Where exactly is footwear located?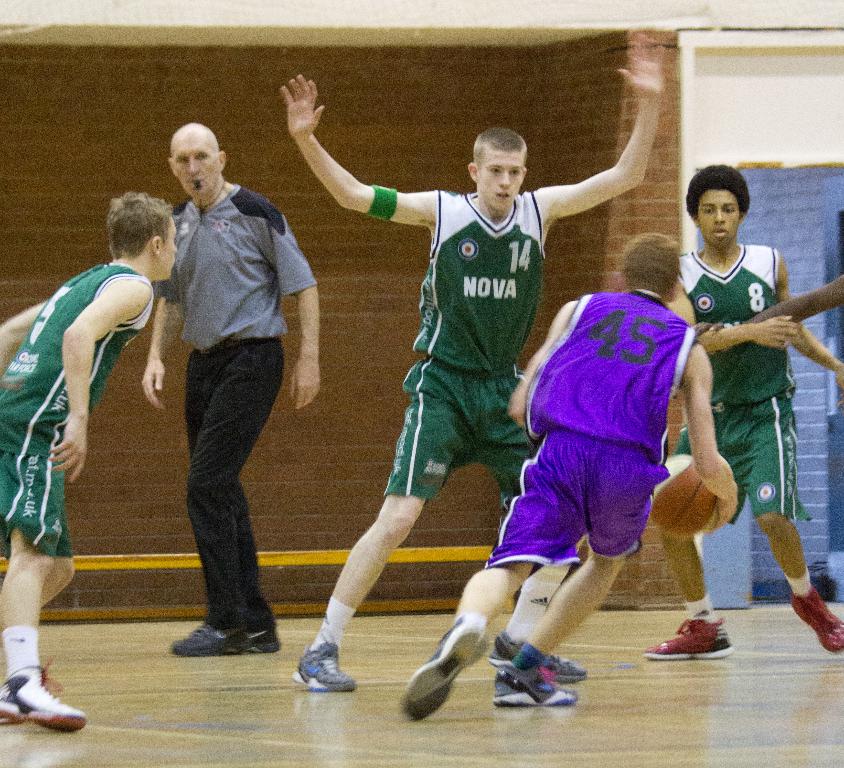
Its bounding box is x1=170, y1=621, x2=250, y2=657.
